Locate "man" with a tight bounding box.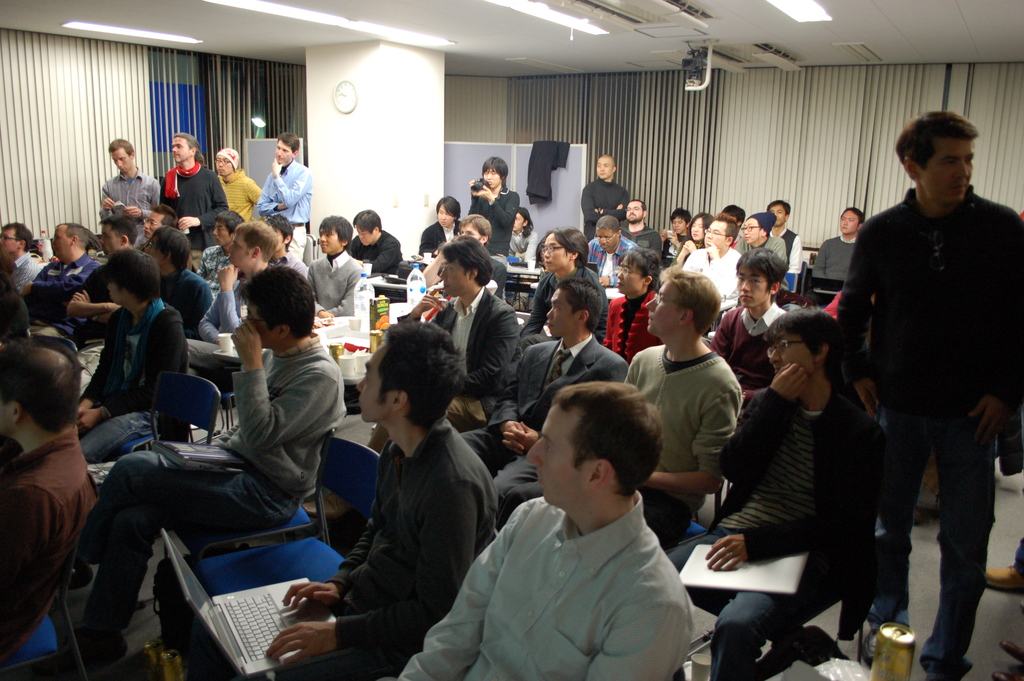
182,224,294,381.
